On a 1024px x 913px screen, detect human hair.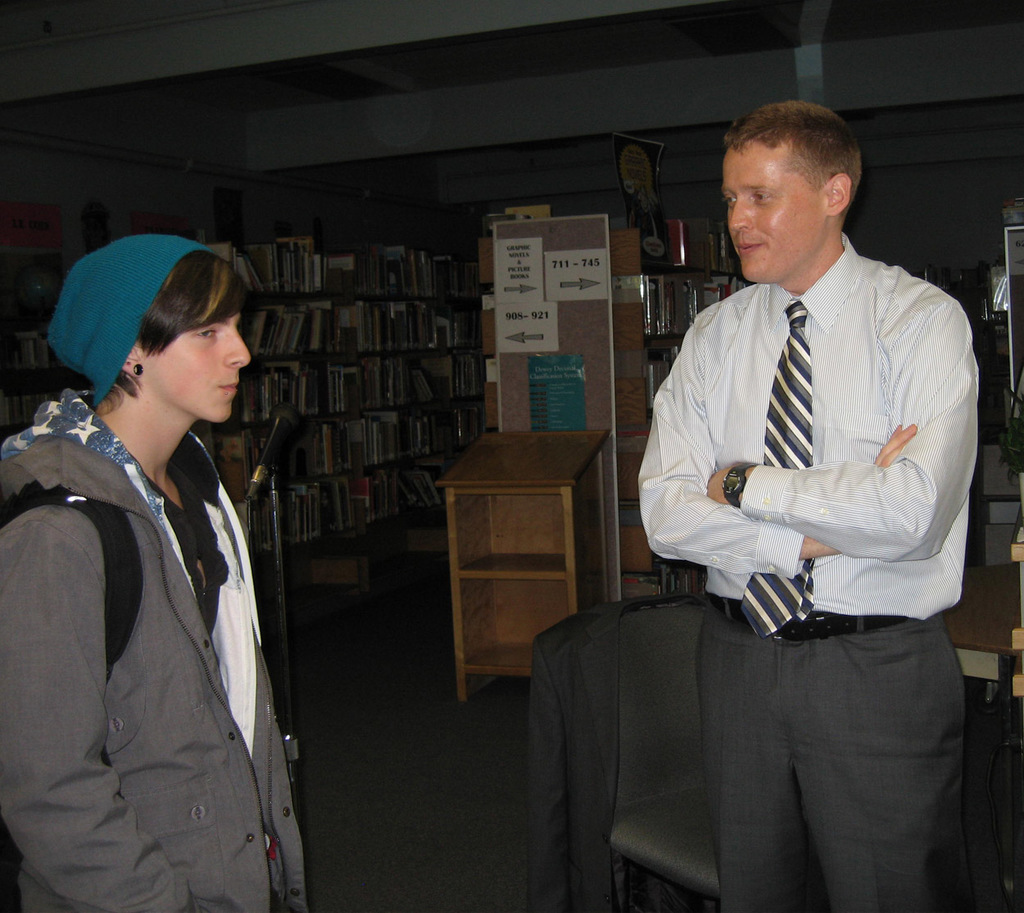
x1=97 y1=246 x2=254 y2=418.
